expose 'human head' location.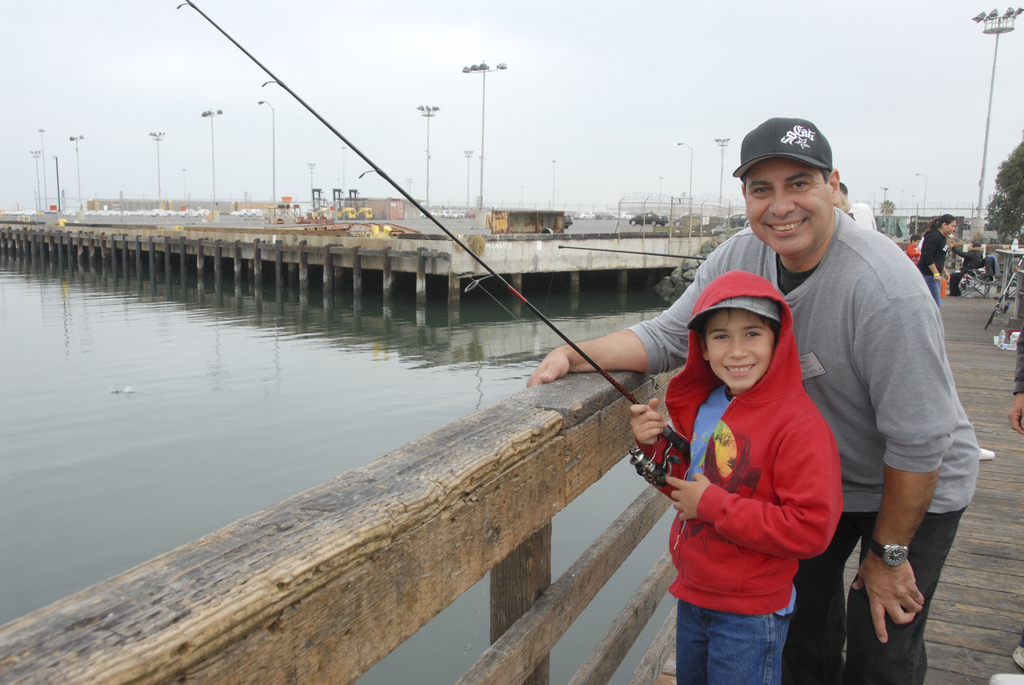
Exposed at bbox=[932, 214, 956, 235].
